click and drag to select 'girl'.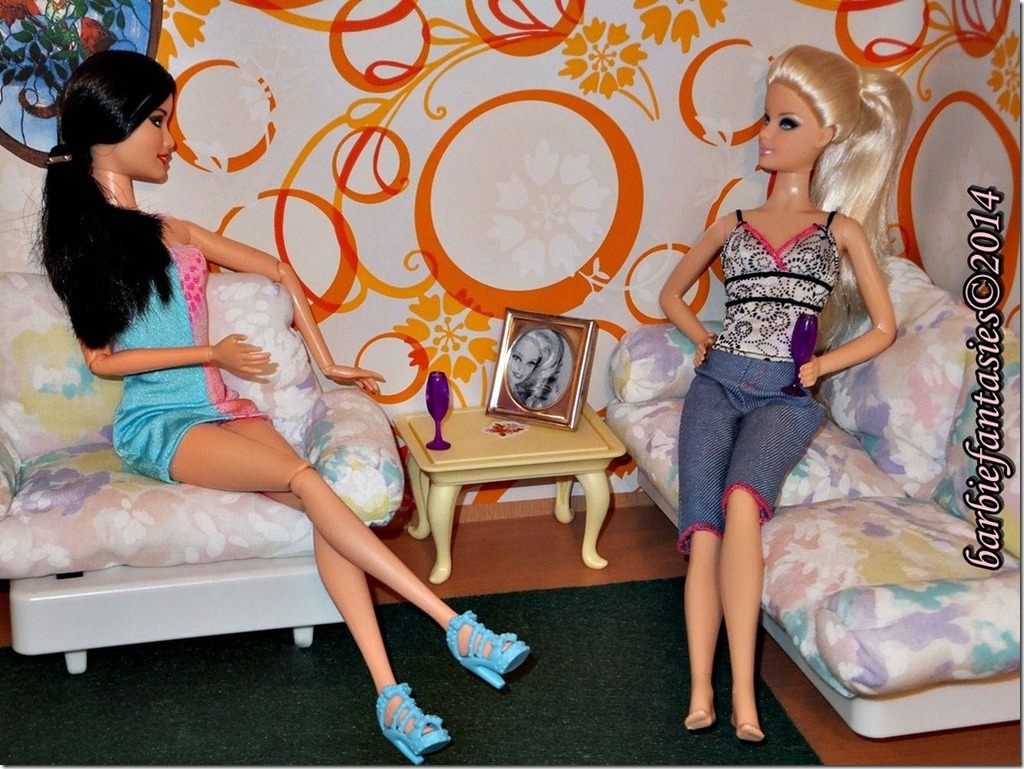
Selection: [left=32, top=54, right=531, bottom=760].
